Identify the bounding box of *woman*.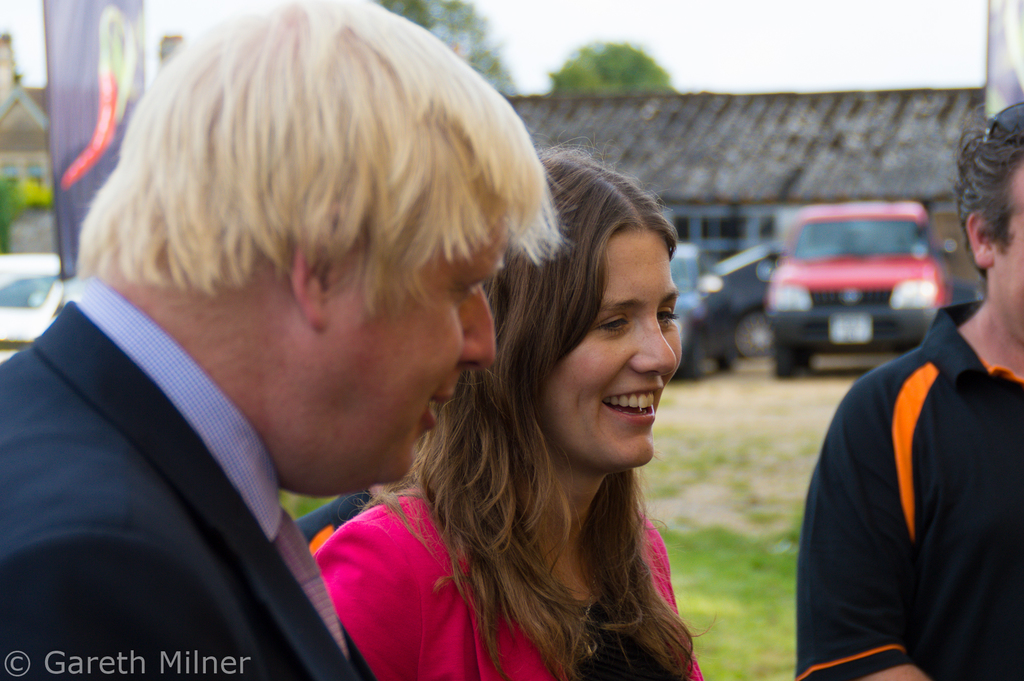
275, 68, 737, 673.
